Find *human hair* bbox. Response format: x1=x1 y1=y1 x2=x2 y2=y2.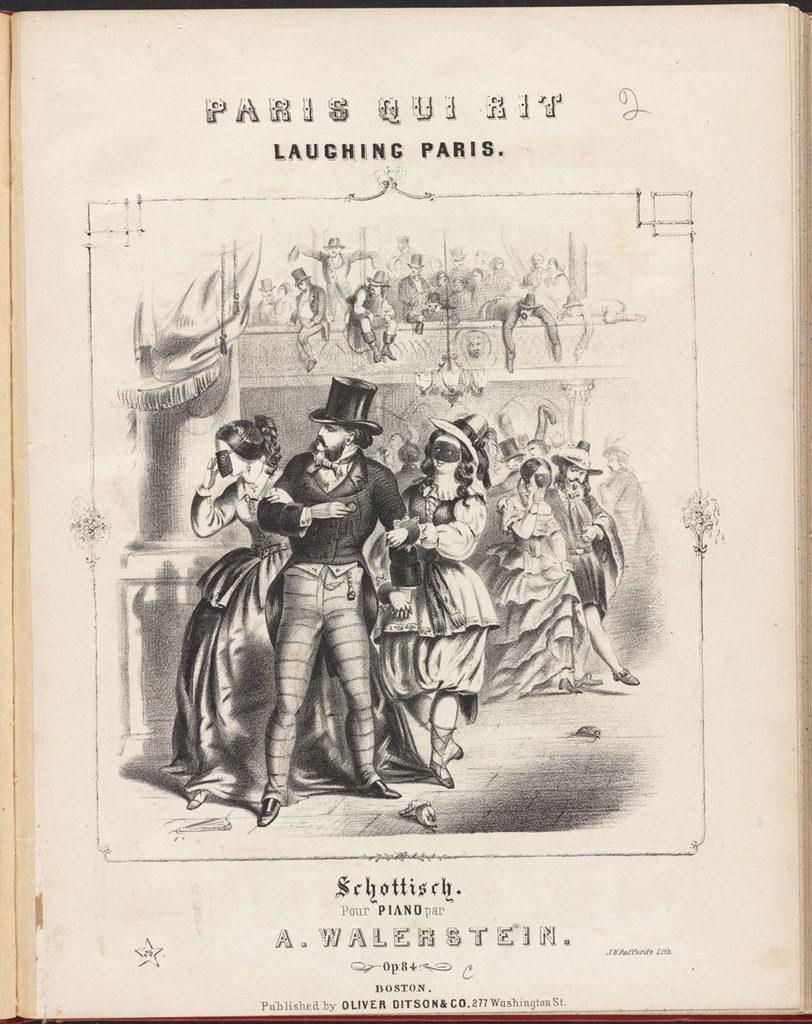
x1=197 y1=422 x2=269 y2=526.
